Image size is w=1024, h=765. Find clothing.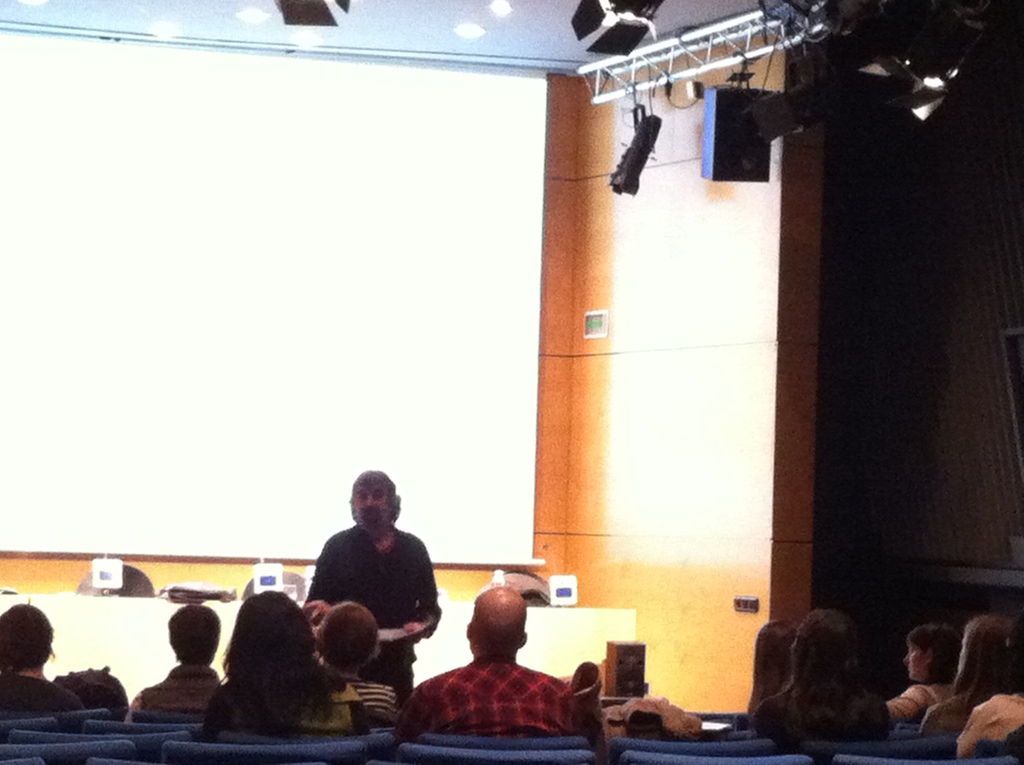
region(302, 496, 452, 675).
